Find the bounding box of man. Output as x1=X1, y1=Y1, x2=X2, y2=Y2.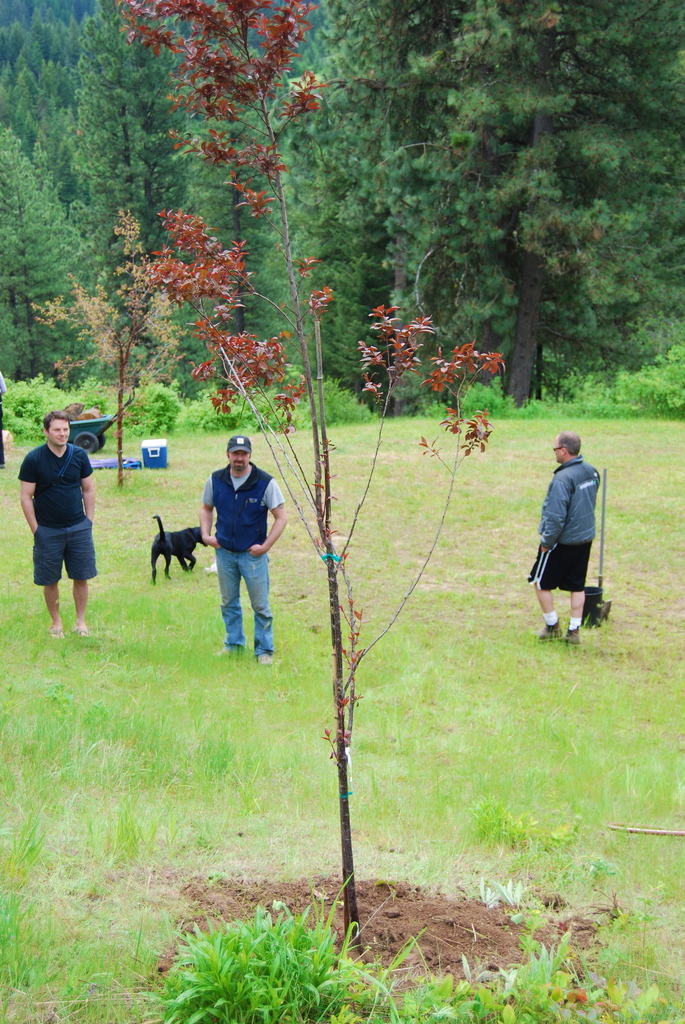
x1=197, y1=436, x2=288, y2=663.
